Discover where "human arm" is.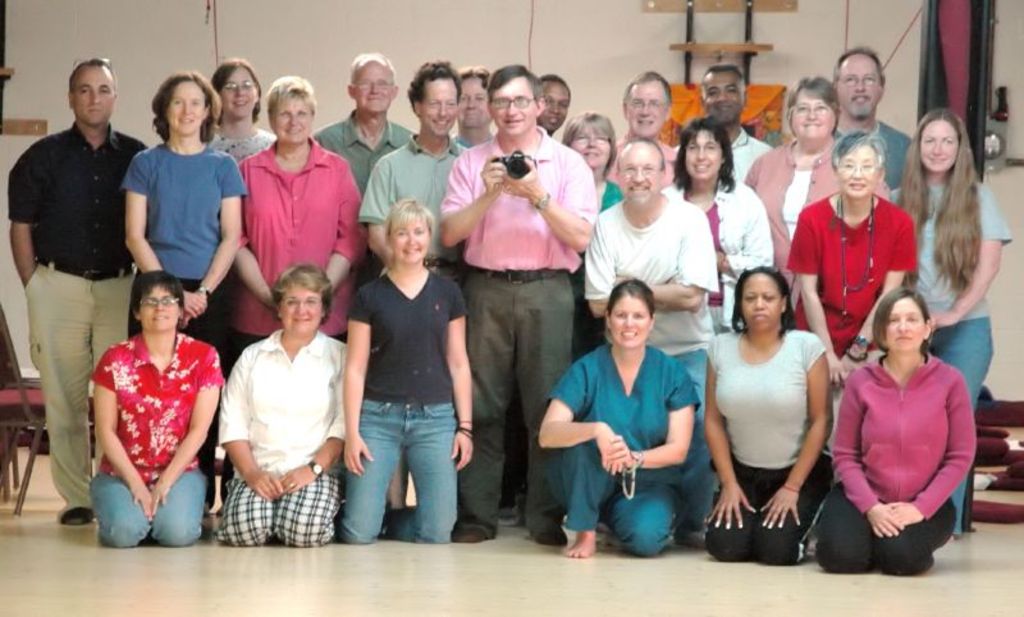
Discovered at crop(782, 209, 851, 389).
